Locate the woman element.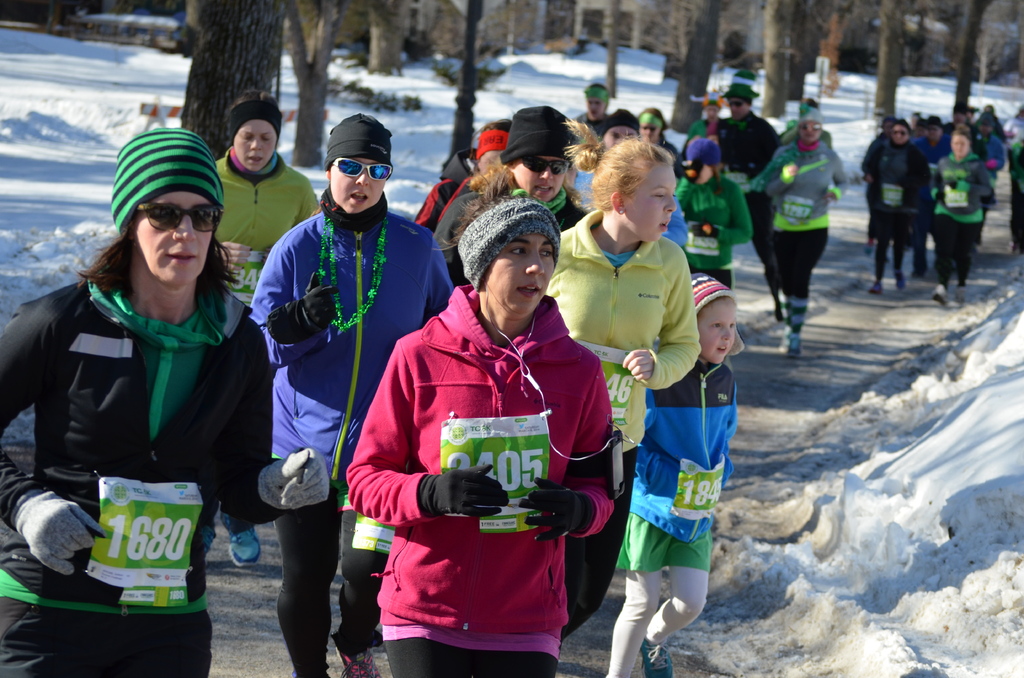
Element bbox: Rect(868, 116, 936, 293).
